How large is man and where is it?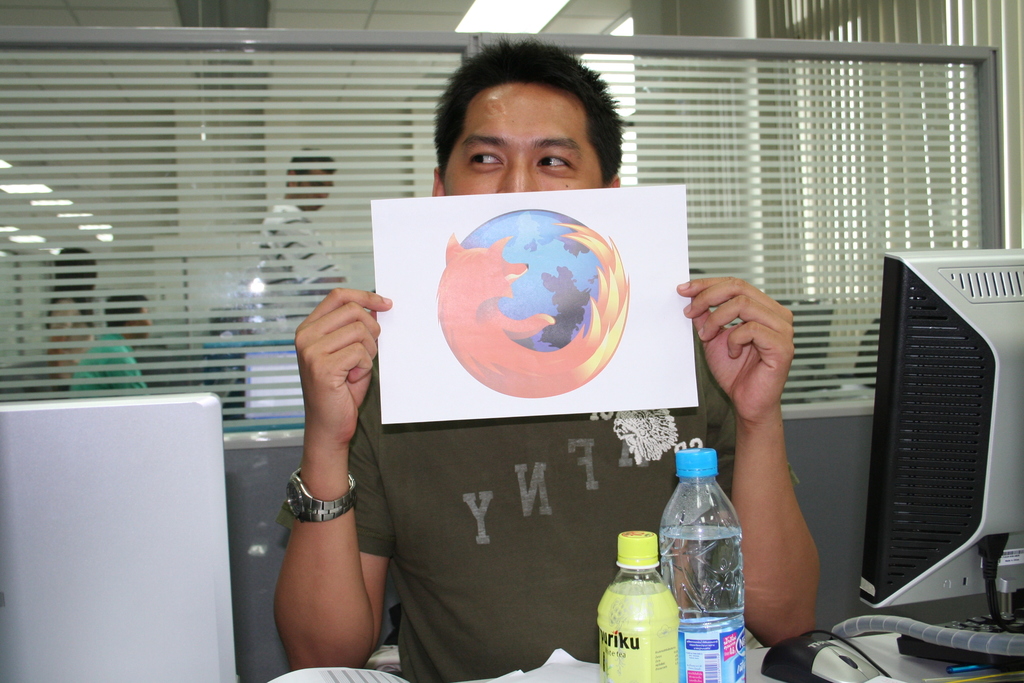
Bounding box: x1=70 y1=293 x2=156 y2=397.
